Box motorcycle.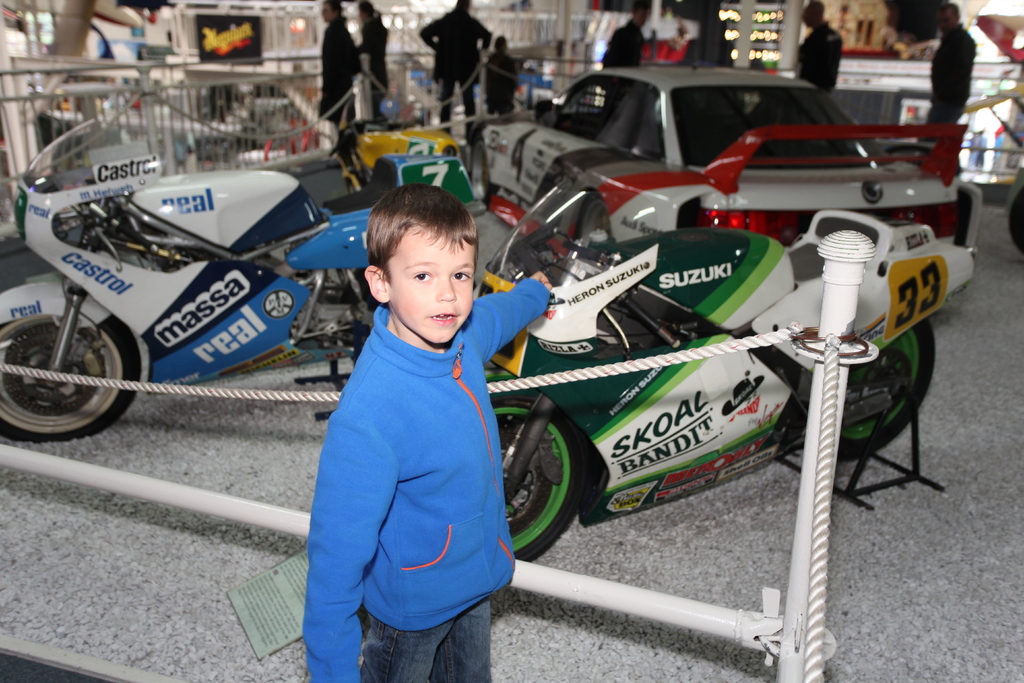
box(477, 171, 977, 561).
